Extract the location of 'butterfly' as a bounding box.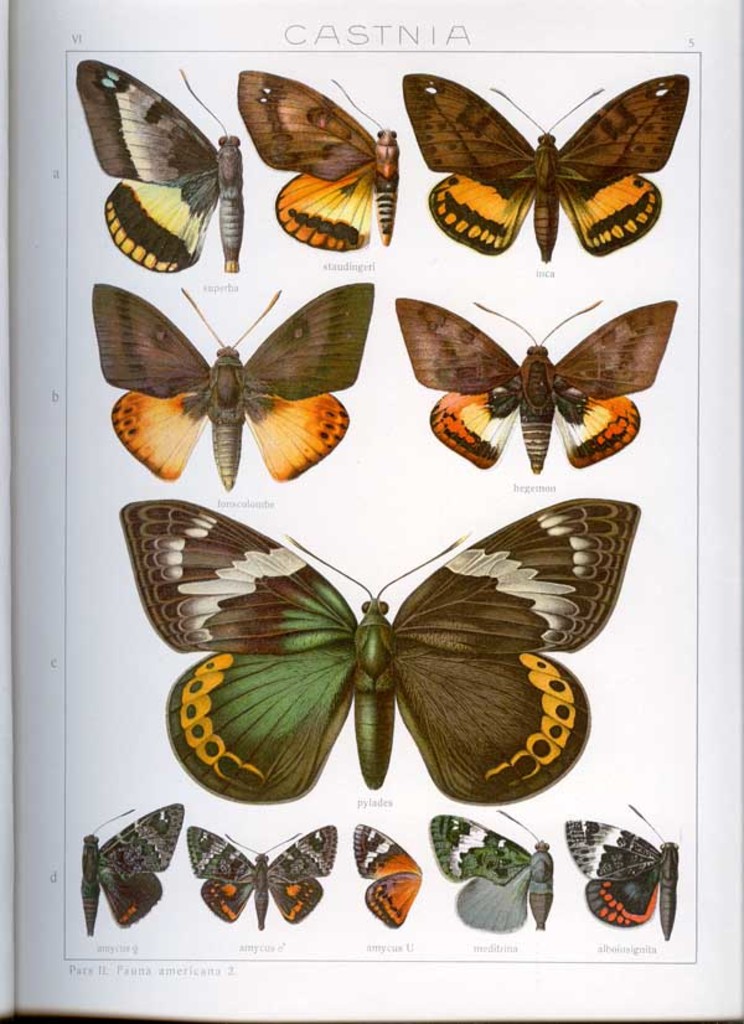
(419, 802, 563, 929).
